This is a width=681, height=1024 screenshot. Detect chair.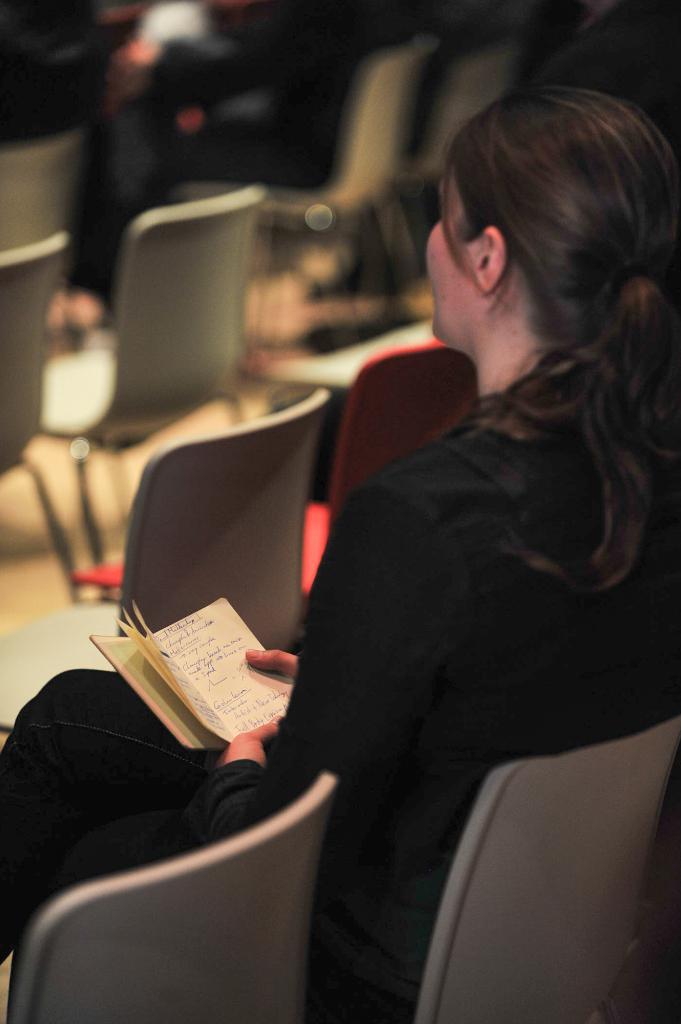
(27, 179, 266, 602).
